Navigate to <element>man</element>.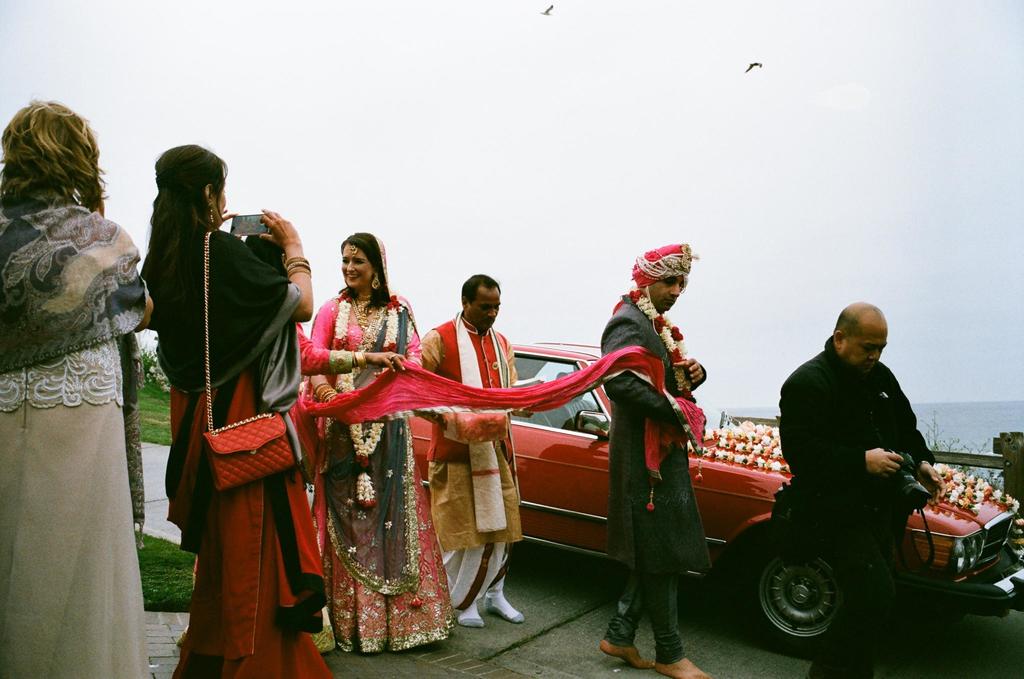
Navigation target: 406,270,532,637.
